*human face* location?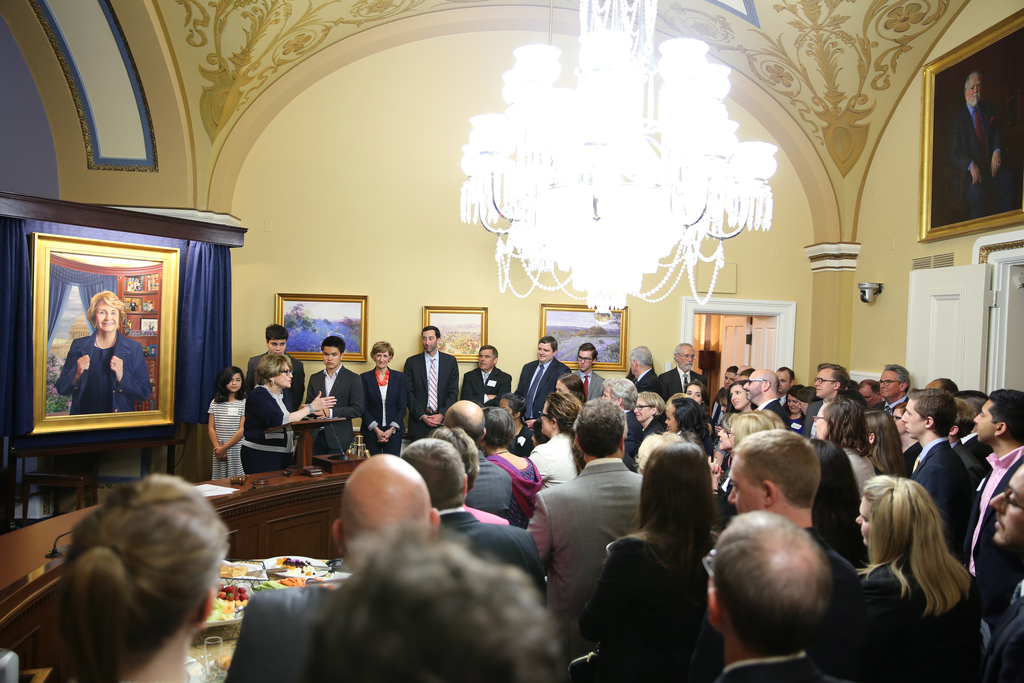
bbox=(665, 404, 676, 432)
